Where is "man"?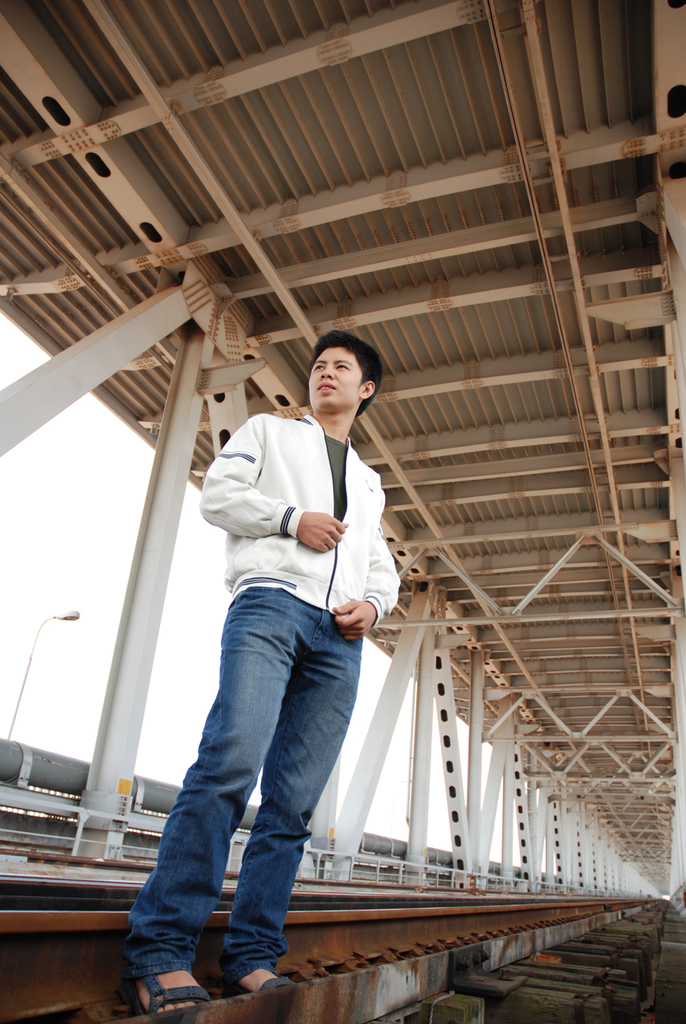
121/333/403/1010.
